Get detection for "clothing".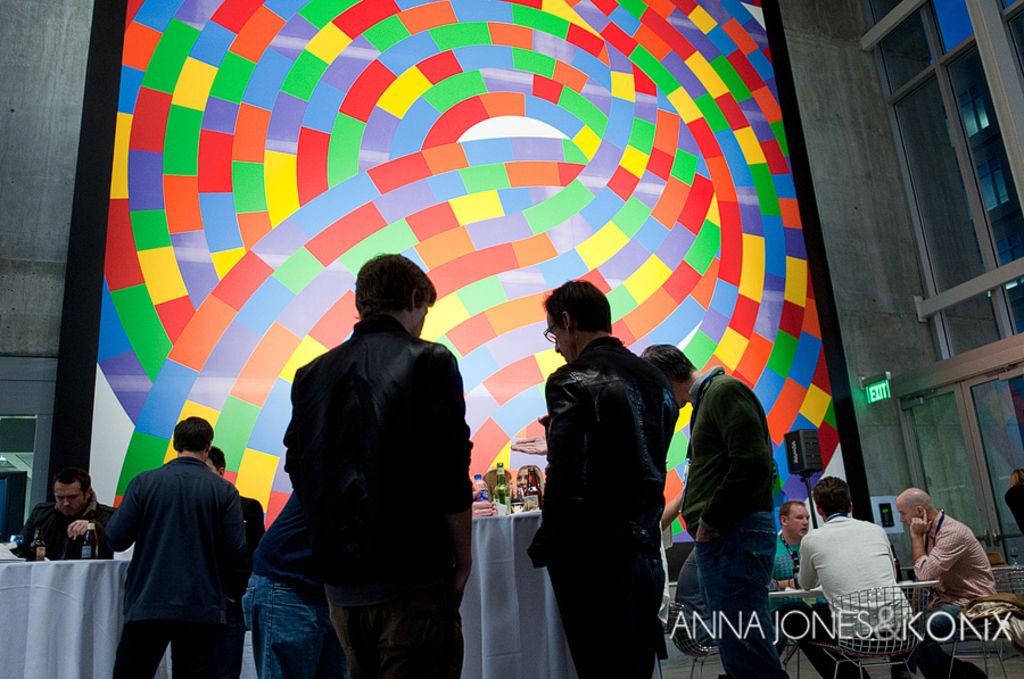
Detection: 279, 304, 481, 678.
